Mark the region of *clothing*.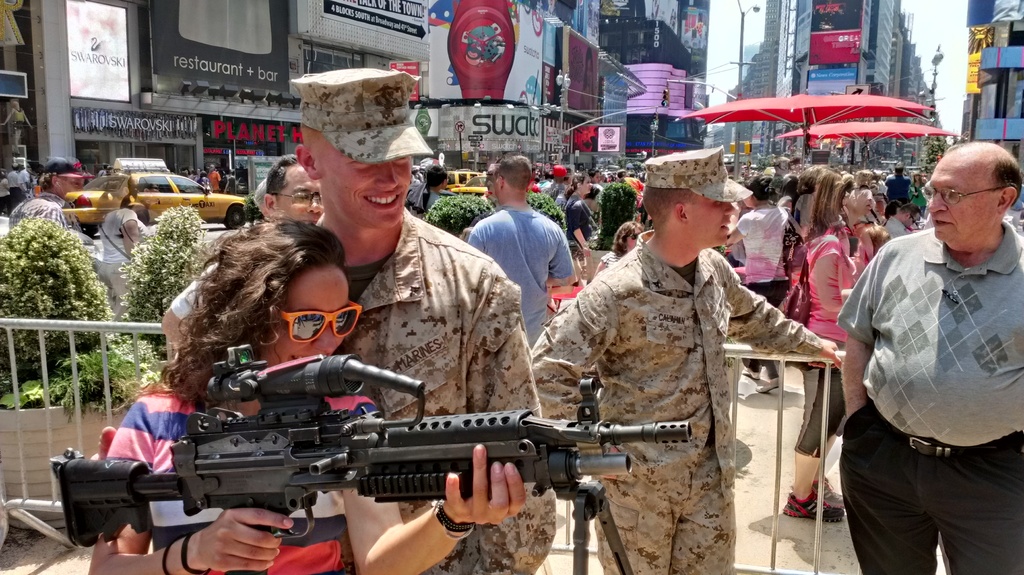
Region: 621/175/646/212.
